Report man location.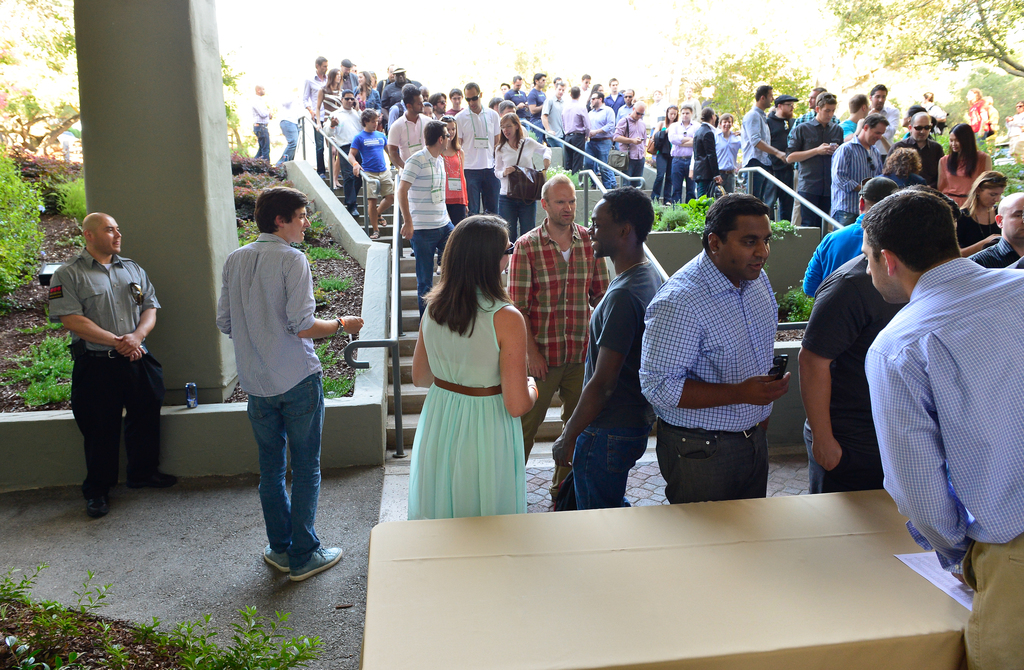
Report: 251 83 273 167.
